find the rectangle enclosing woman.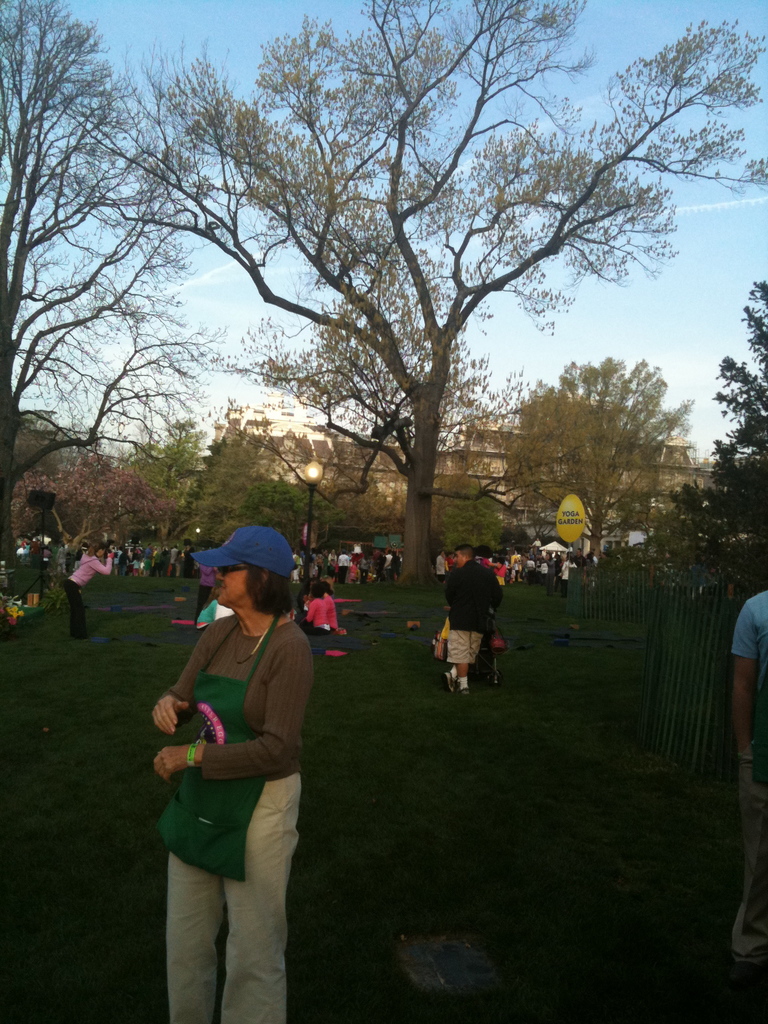
[left=322, top=585, right=340, bottom=630].
